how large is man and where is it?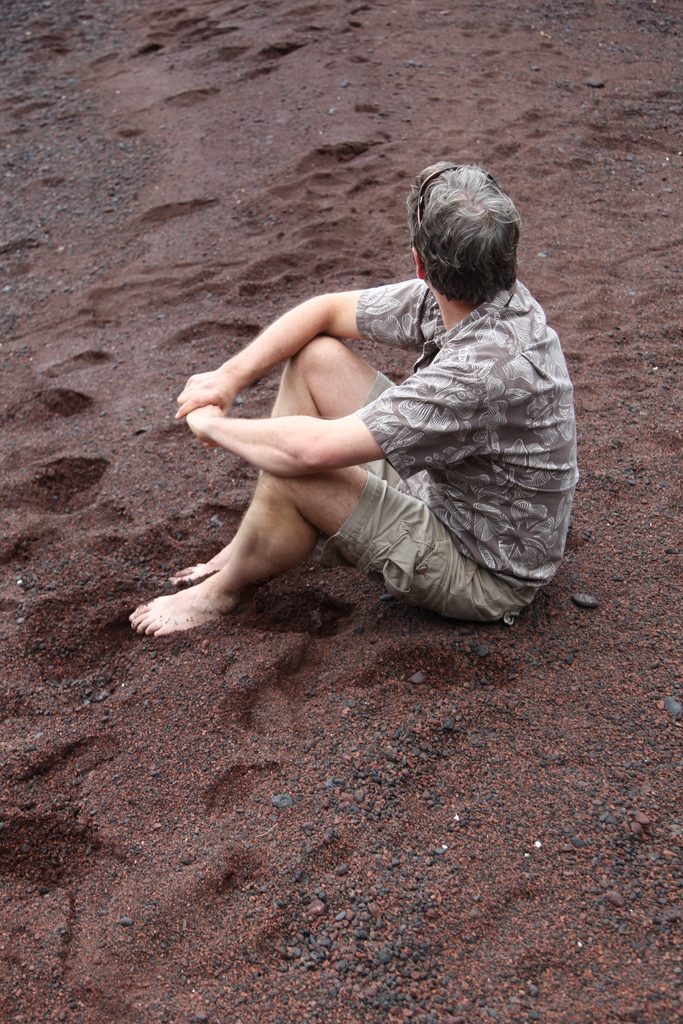
Bounding box: box(124, 154, 582, 644).
